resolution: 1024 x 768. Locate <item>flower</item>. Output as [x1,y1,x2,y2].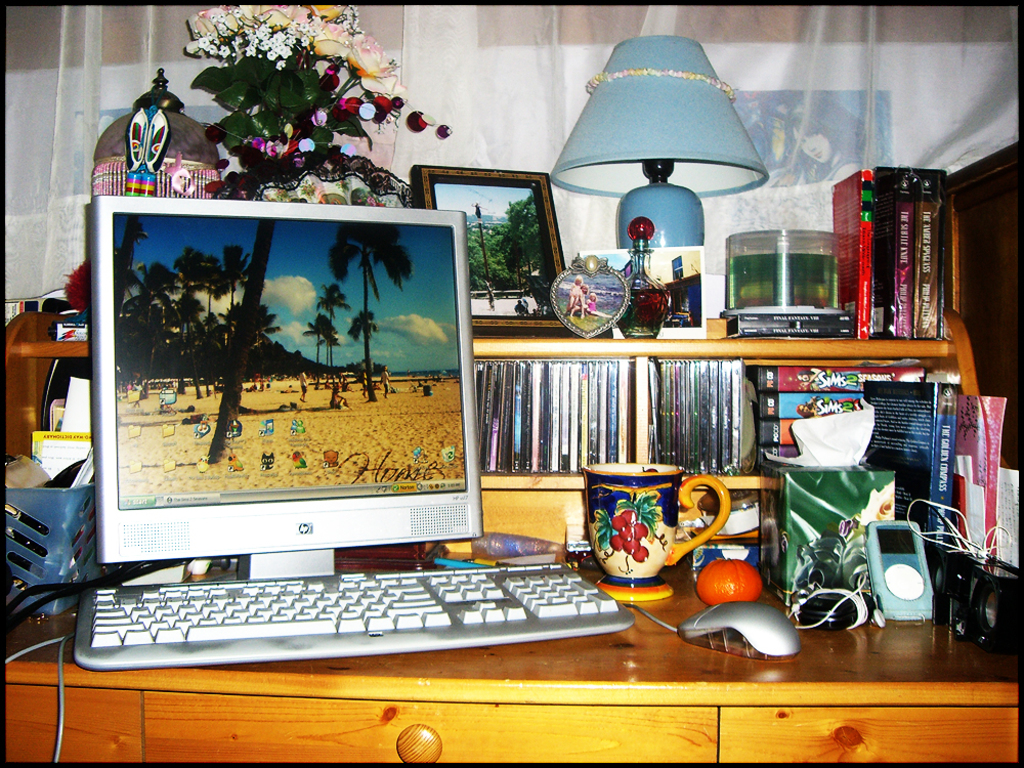
[347,33,393,90].
